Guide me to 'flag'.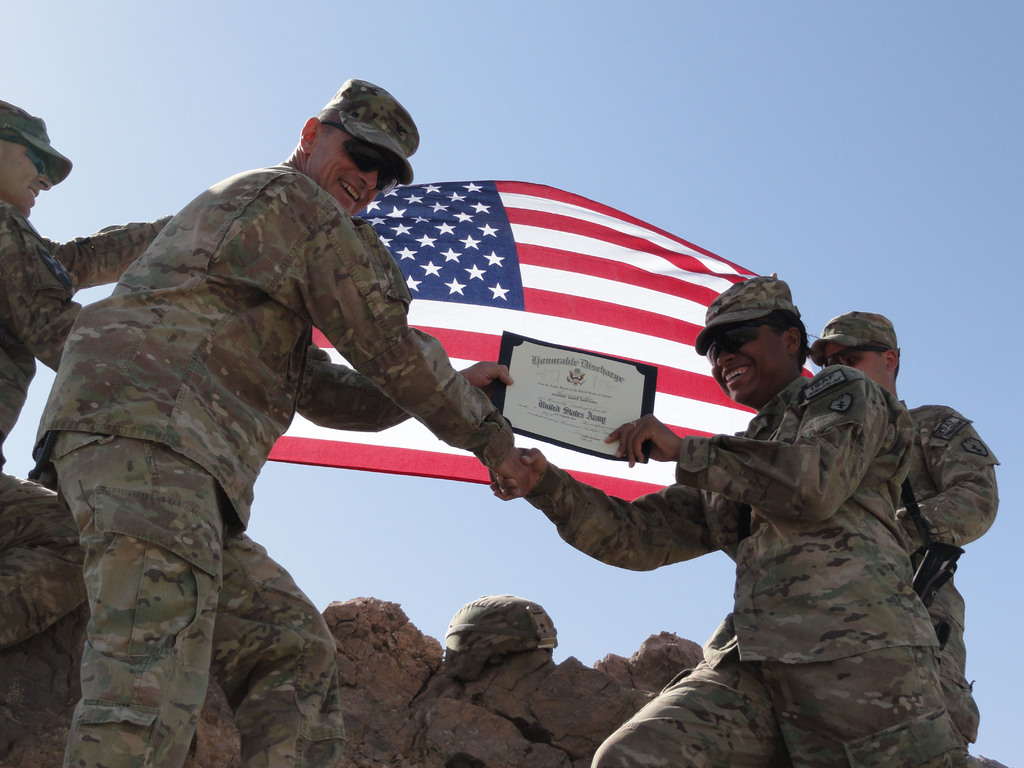
Guidance: bbox=[60, 136, 681, 660].
